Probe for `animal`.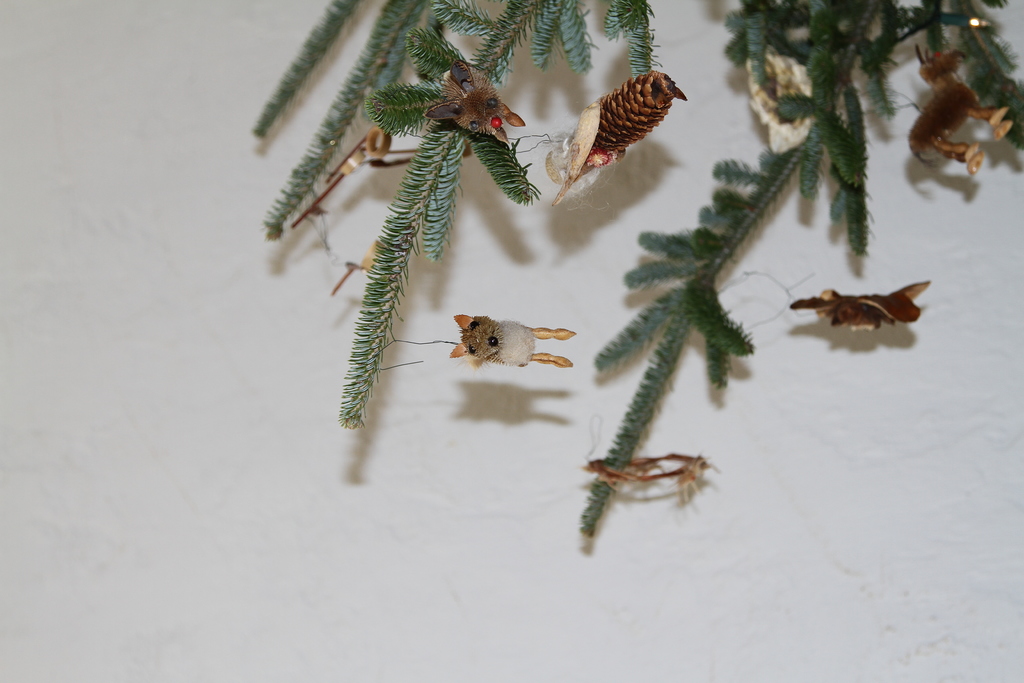
Probe result: BBox(554, 78, 685, 206).
